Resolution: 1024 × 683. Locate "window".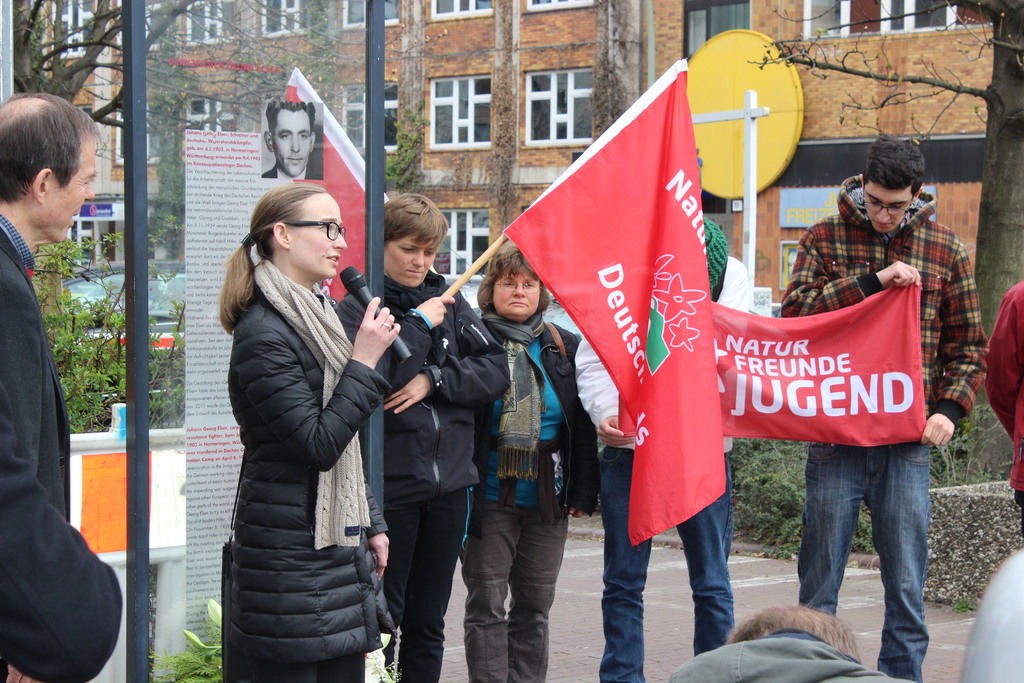
426,81,496,156.
